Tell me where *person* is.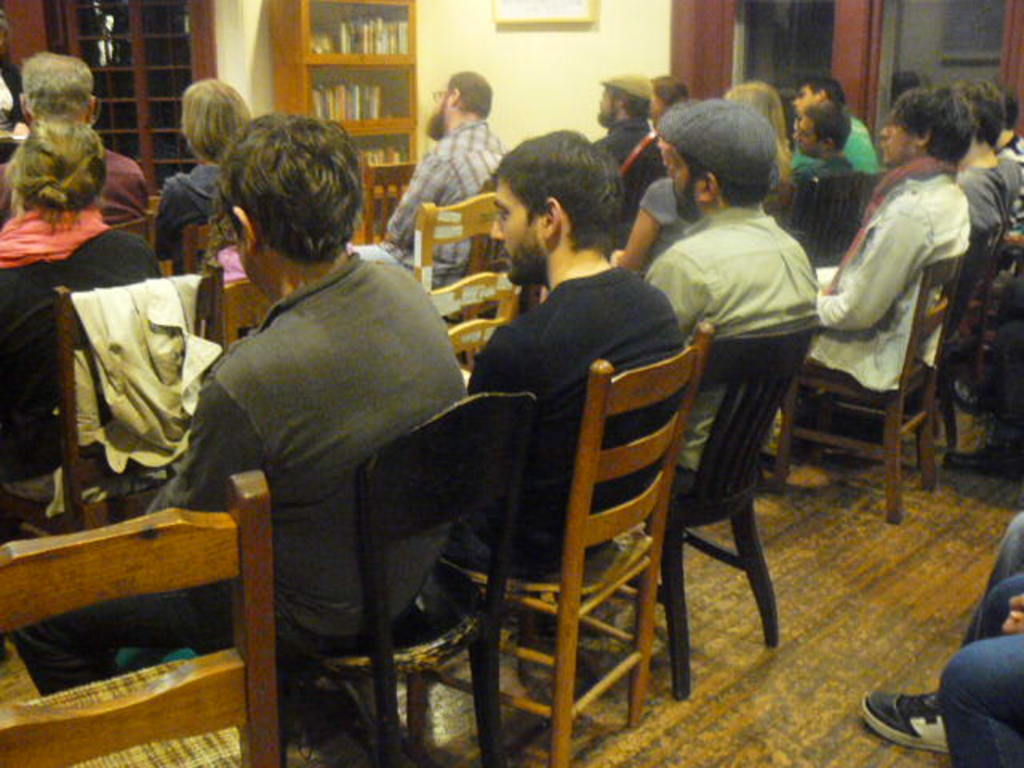
*person* is at bbox=[638, 102, 813, 485].
